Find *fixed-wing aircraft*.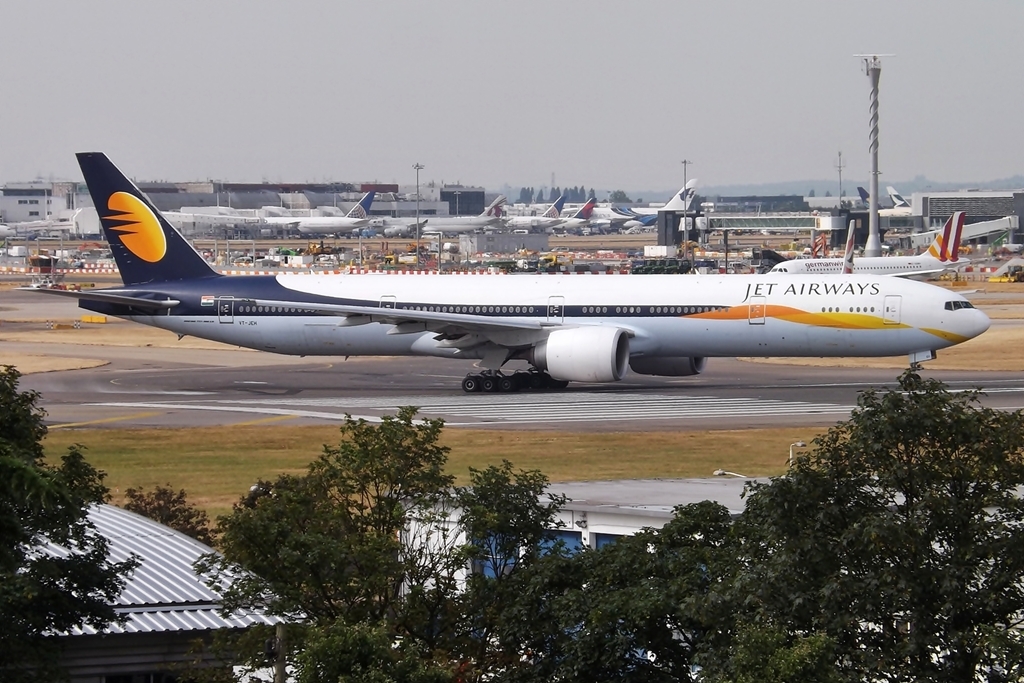
locate(18, 145, 993, 392).
